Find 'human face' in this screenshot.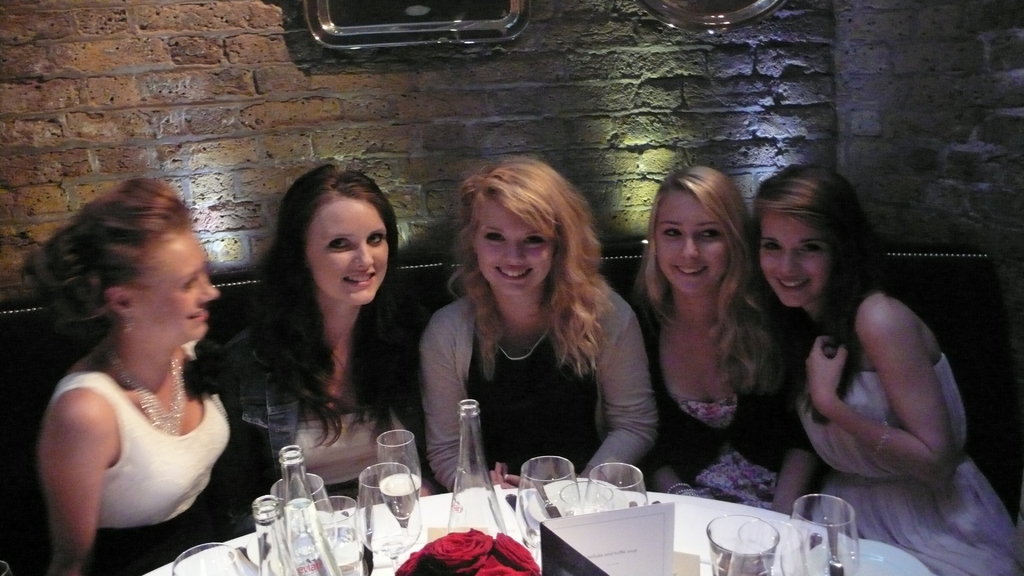
The bounding box for 'human face' is locate(653, 193, 727, 296).
